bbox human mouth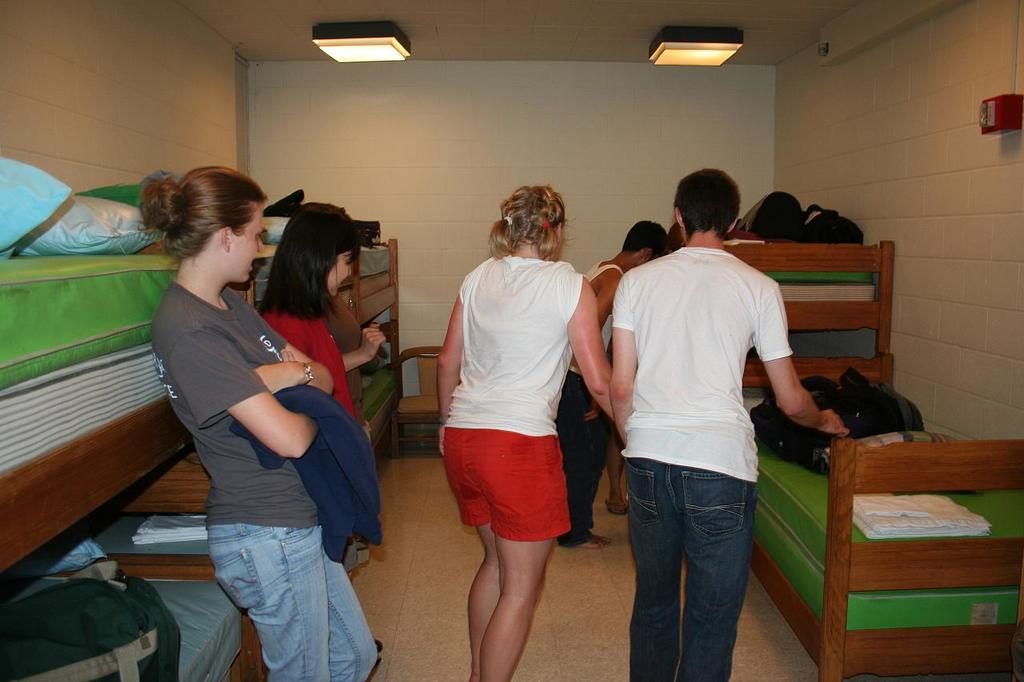
locate(246, 255, 258, 278)
